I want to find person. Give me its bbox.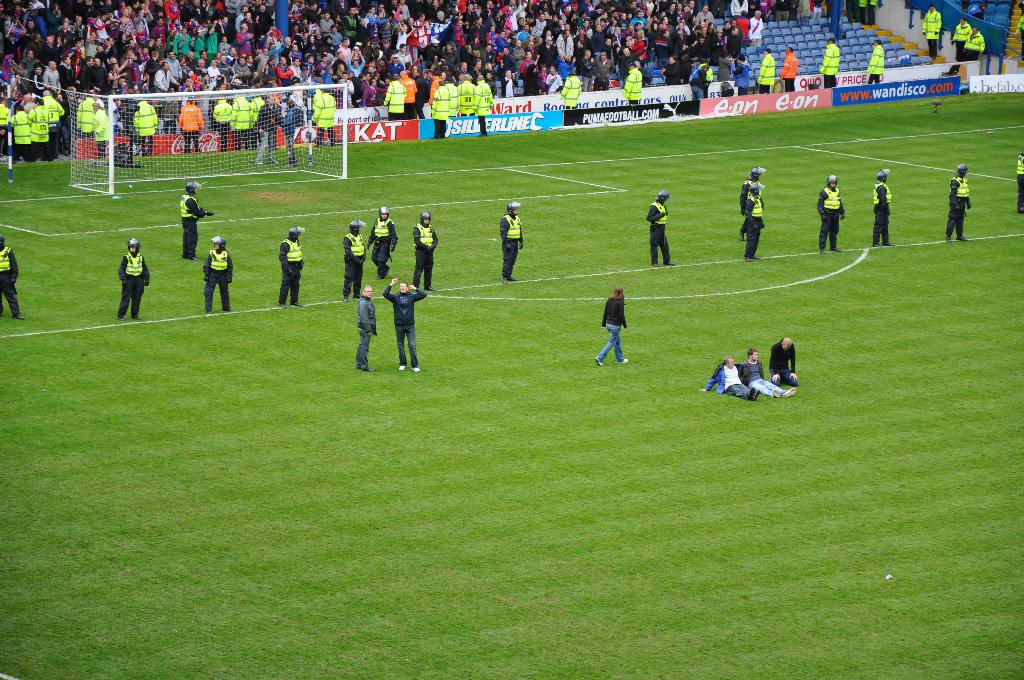
x1=27 y1=97 x2=53 y2=164.
